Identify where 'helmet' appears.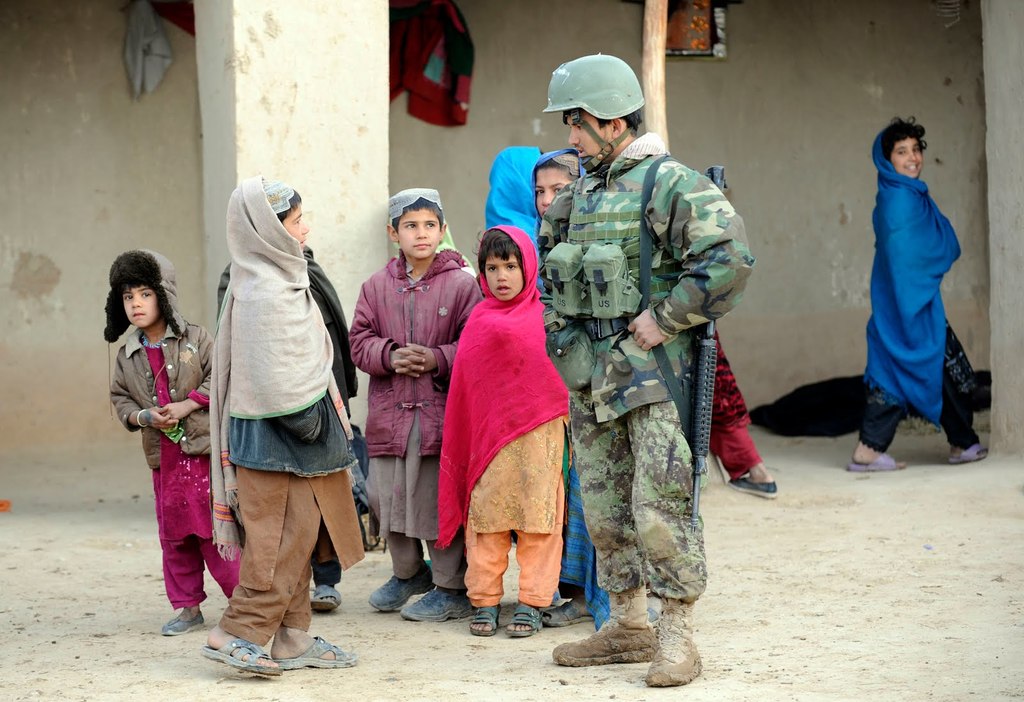
Appears at <region>541, 51, 647, 173</region>.
